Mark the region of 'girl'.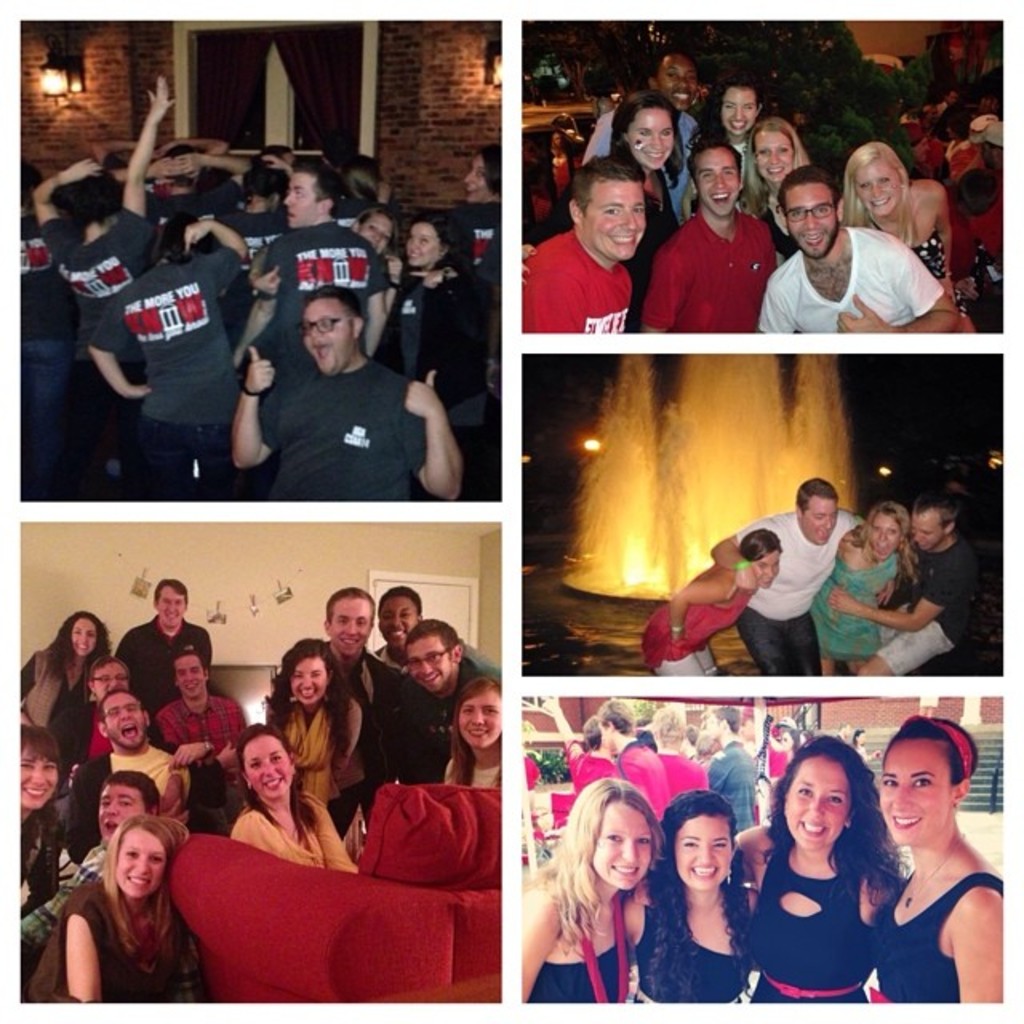
Region: 16:611:109:728.
